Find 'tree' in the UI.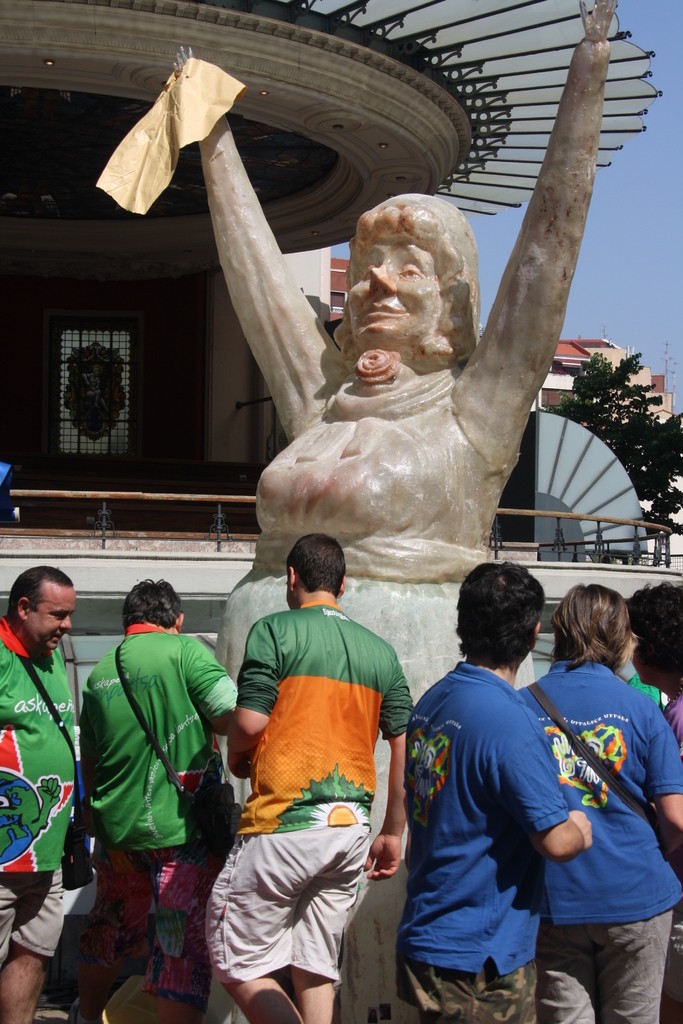
UI element at bbox(501, 356, 682, 539).
